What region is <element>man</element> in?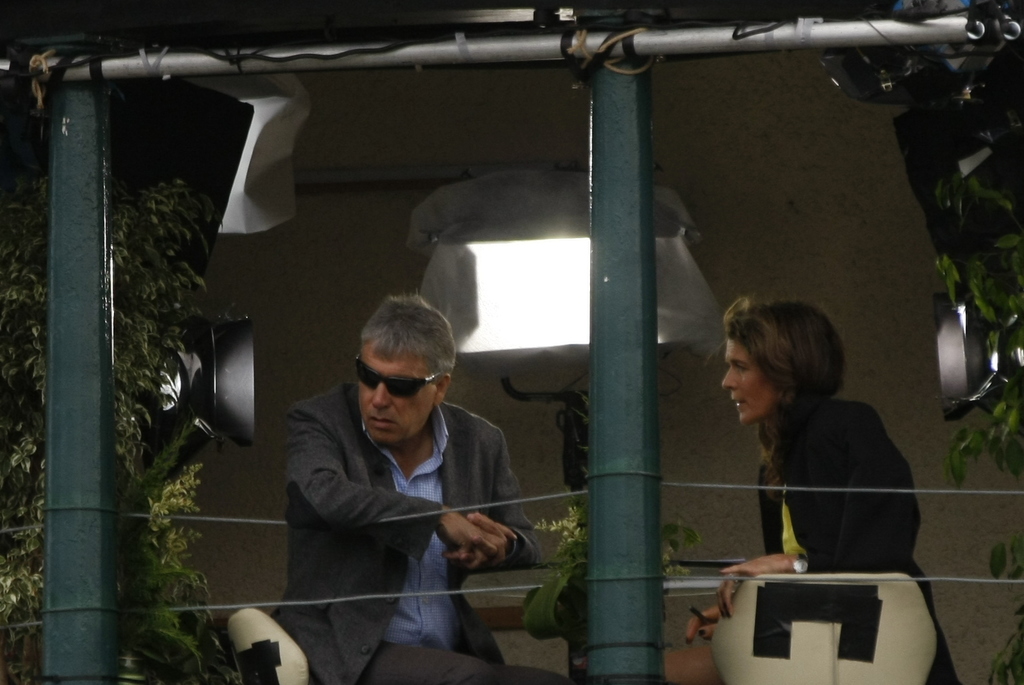
[x1=256, y1=302, x2=538, y2=667].
